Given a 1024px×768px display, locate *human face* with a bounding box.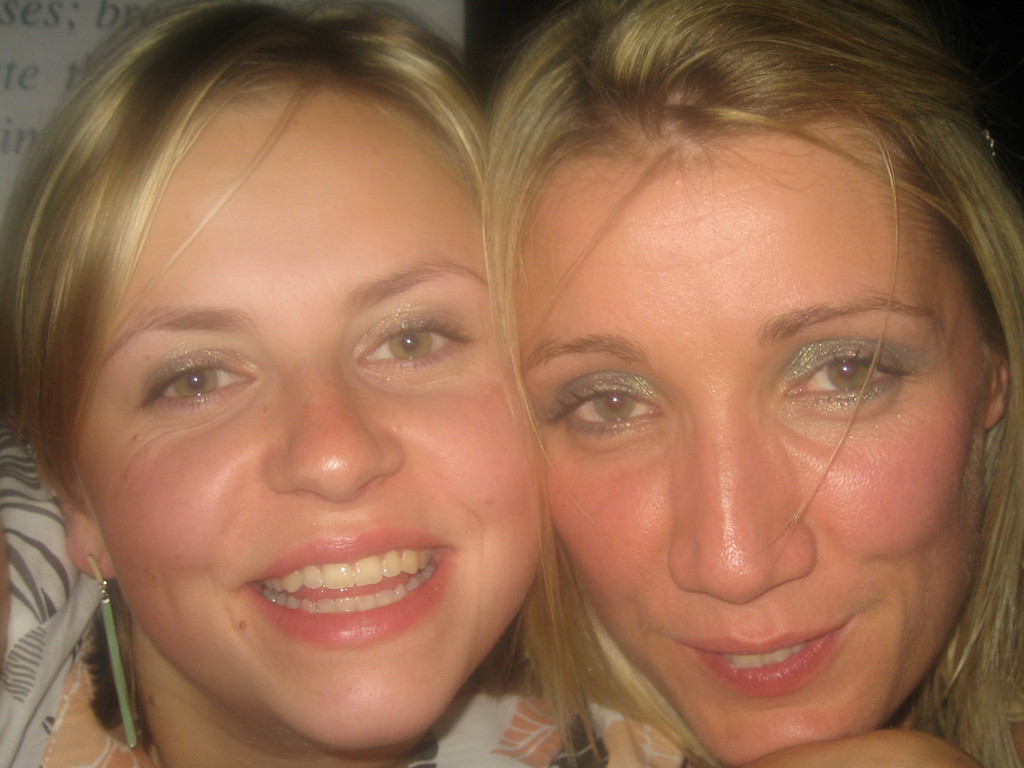
Located: box(77, 92, 545, 753).
